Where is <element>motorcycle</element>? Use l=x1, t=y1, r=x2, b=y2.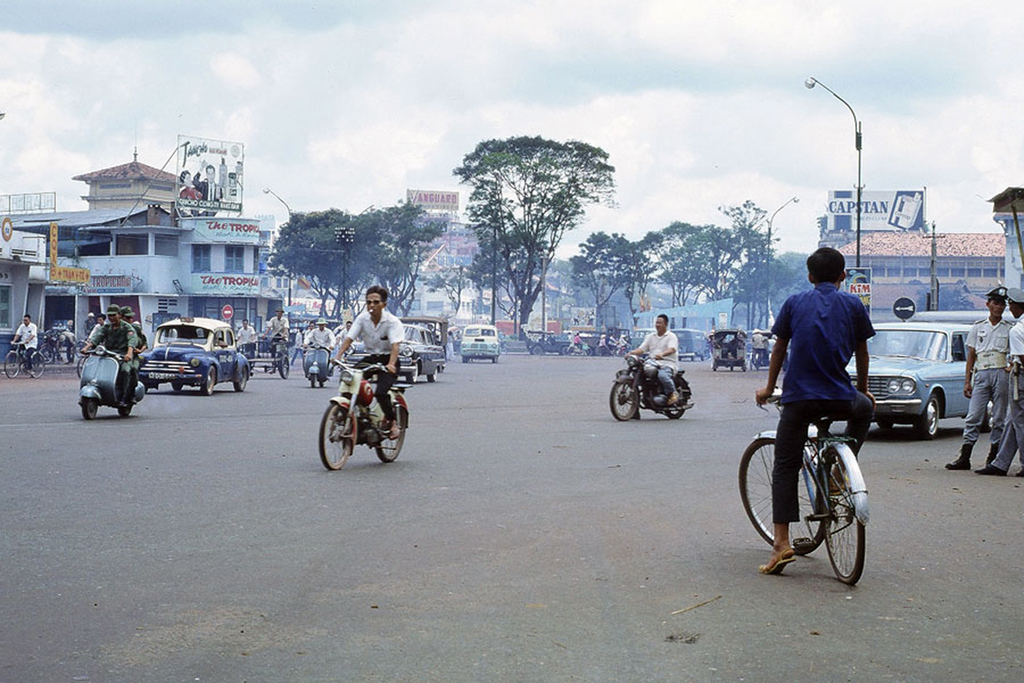
l=317, t=360, r=412, b=471.
